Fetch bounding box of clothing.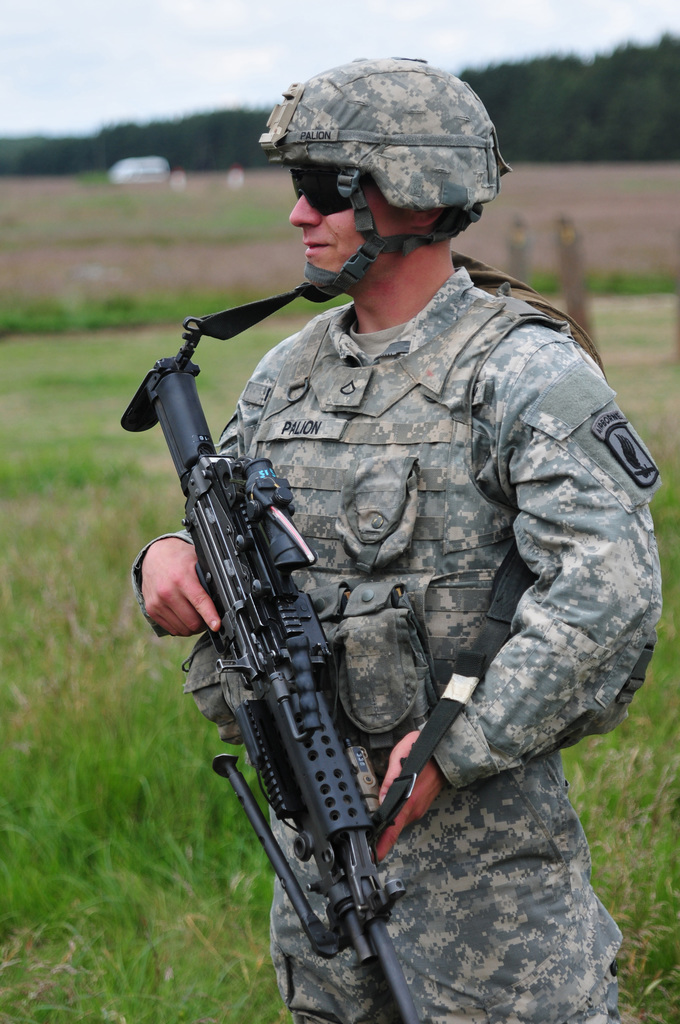
Bbox: l=131, t=264, r=663, b=1023.
